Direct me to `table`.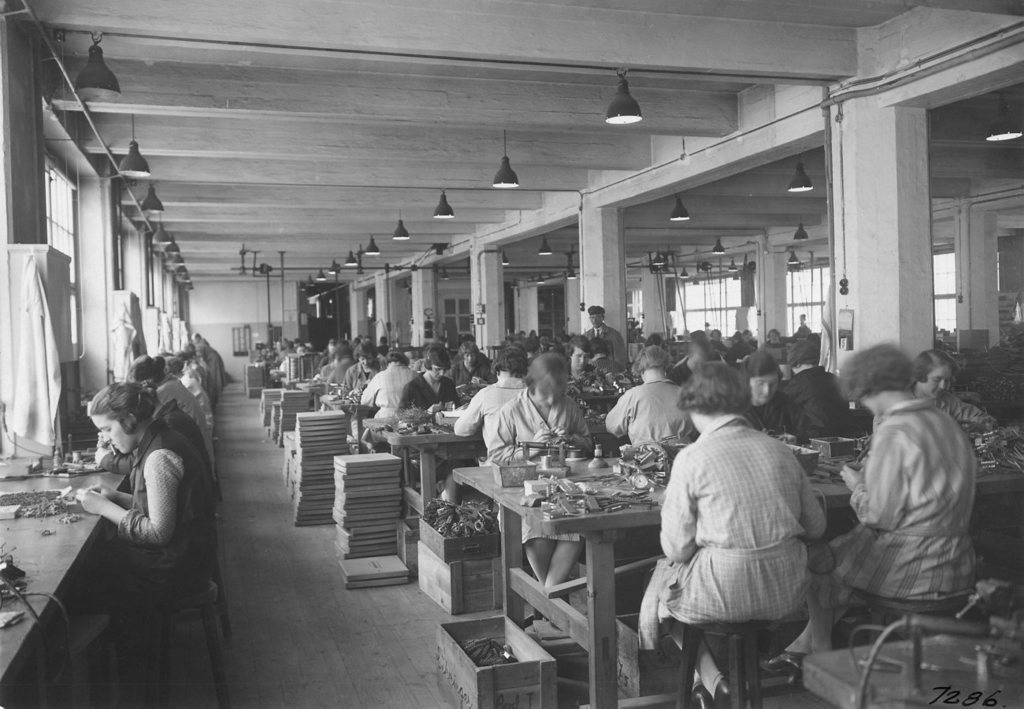
Direction: BBox(450, 463, 688, 638).
